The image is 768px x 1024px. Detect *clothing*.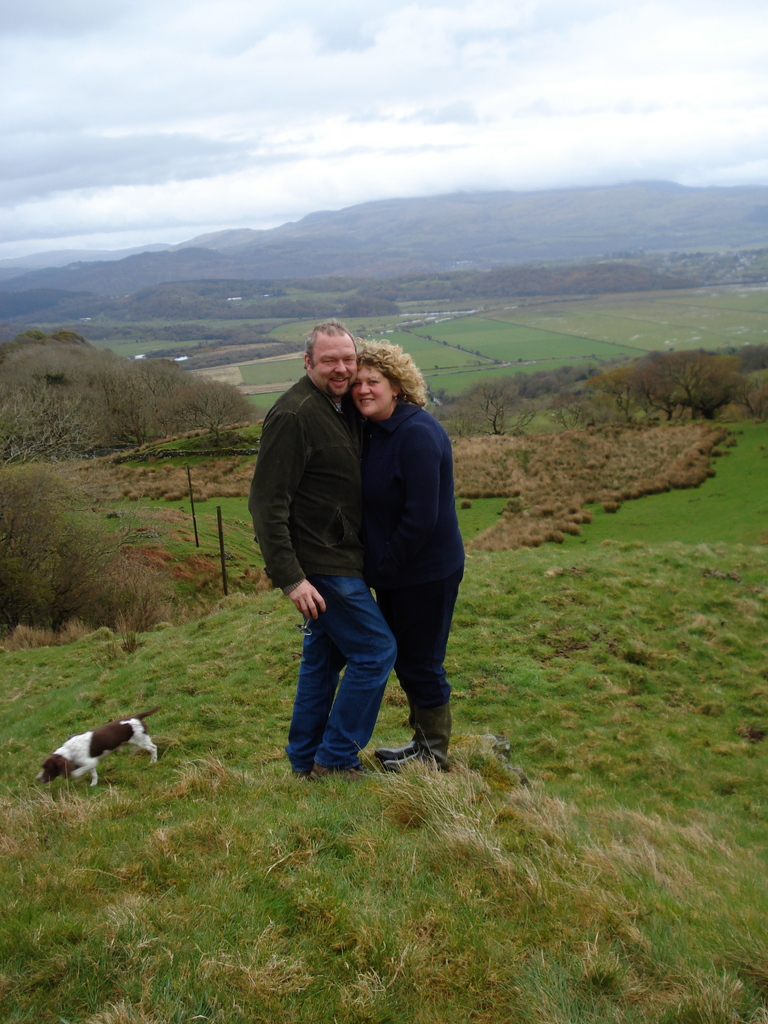
Detection: x1=360 y1=393 x2=475 y2=705.
